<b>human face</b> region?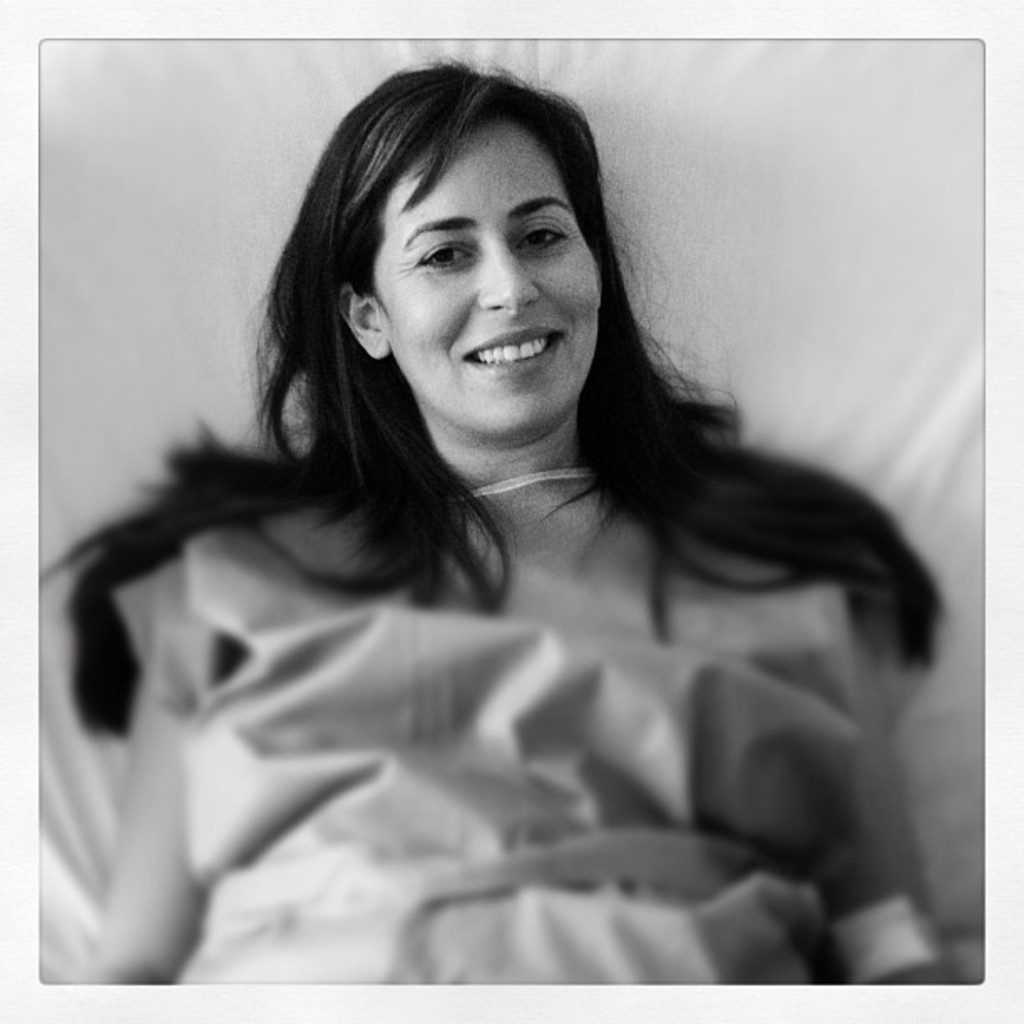
bbox(365, 127, 601, 433)
